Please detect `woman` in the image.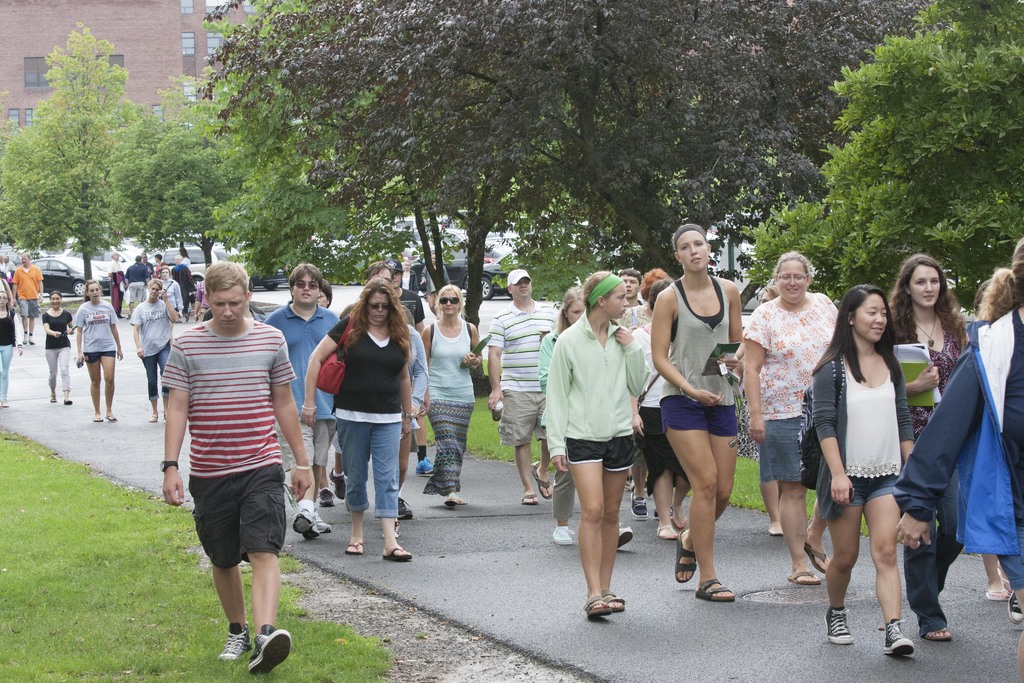
x1=737 y1=250 x2=840 y2=582.
